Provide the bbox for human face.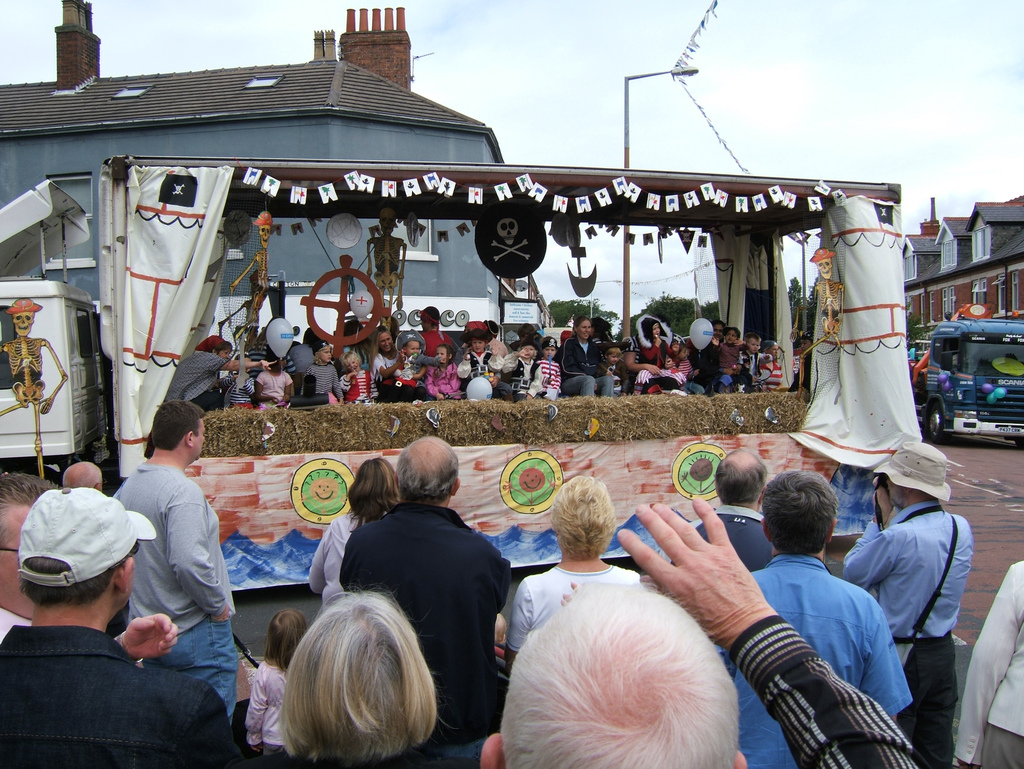
bbox(343, 356, 360, 371).
